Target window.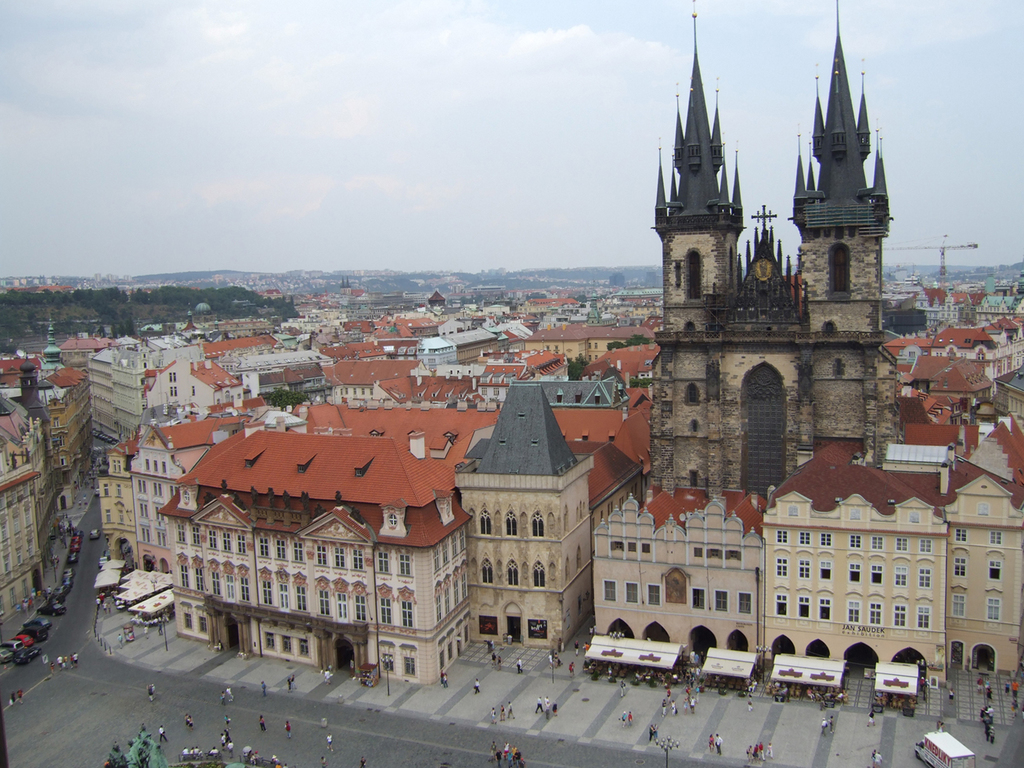
Target region: {"left": 817, "top": 598, "right": 833, "bottom": 618}.
